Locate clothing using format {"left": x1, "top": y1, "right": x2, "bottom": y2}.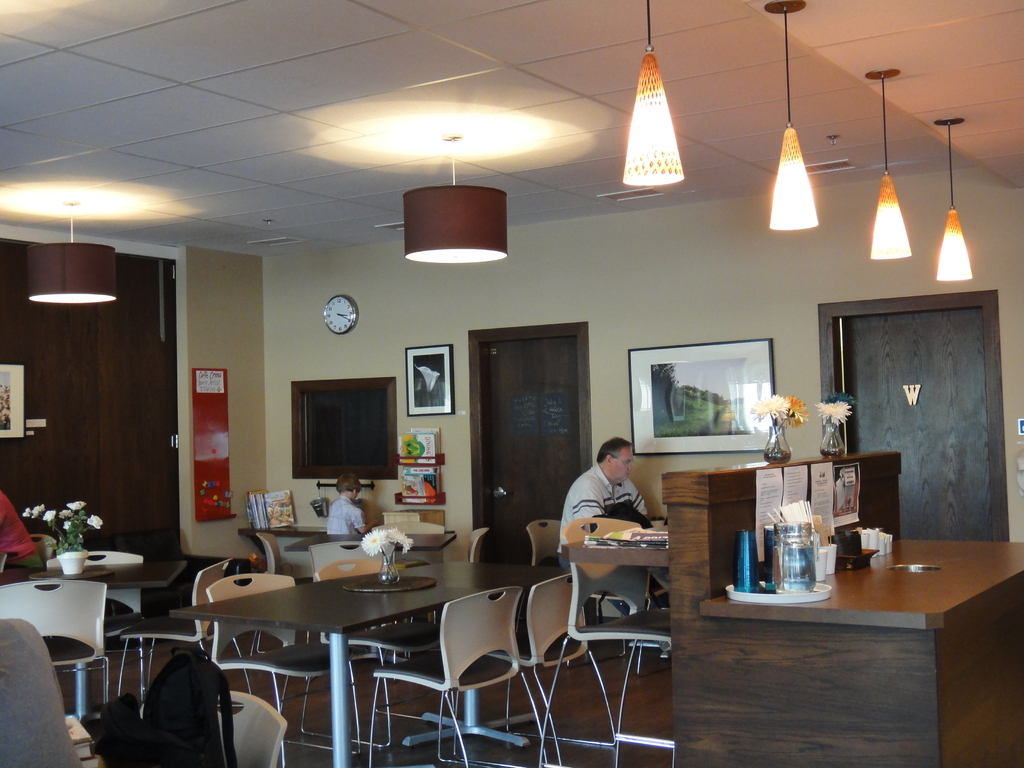
{"left": 558, "top": 461, "right": 670, "bottom": 646}.
